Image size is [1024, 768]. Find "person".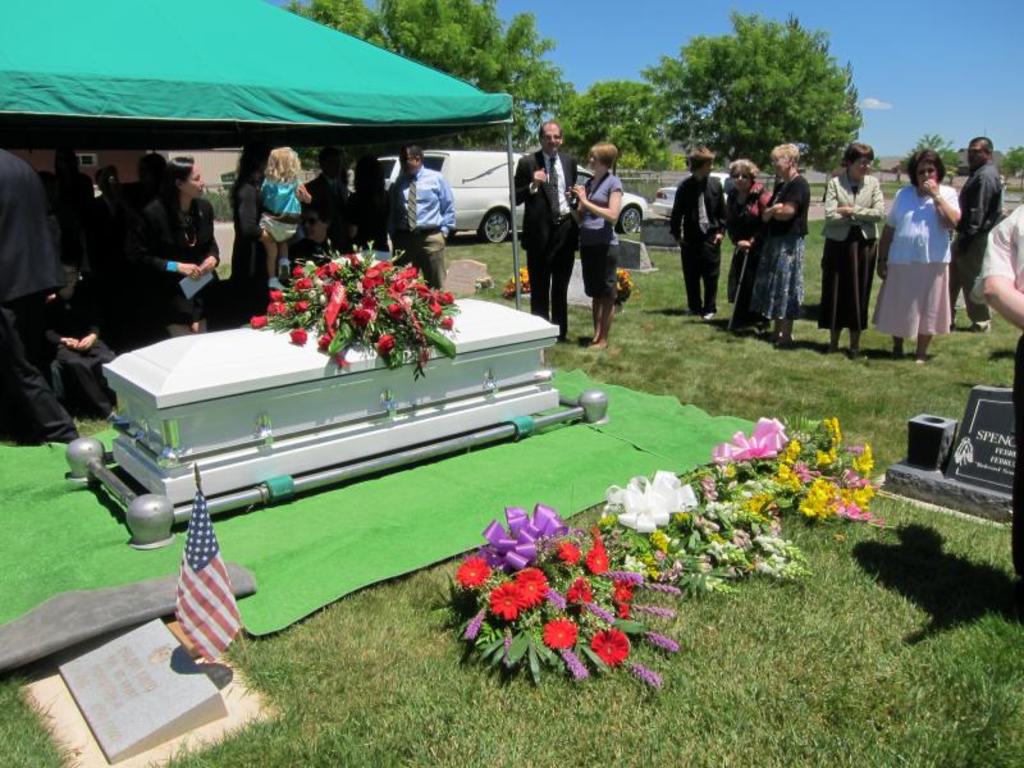
detection(26, 252, 122, 425).
